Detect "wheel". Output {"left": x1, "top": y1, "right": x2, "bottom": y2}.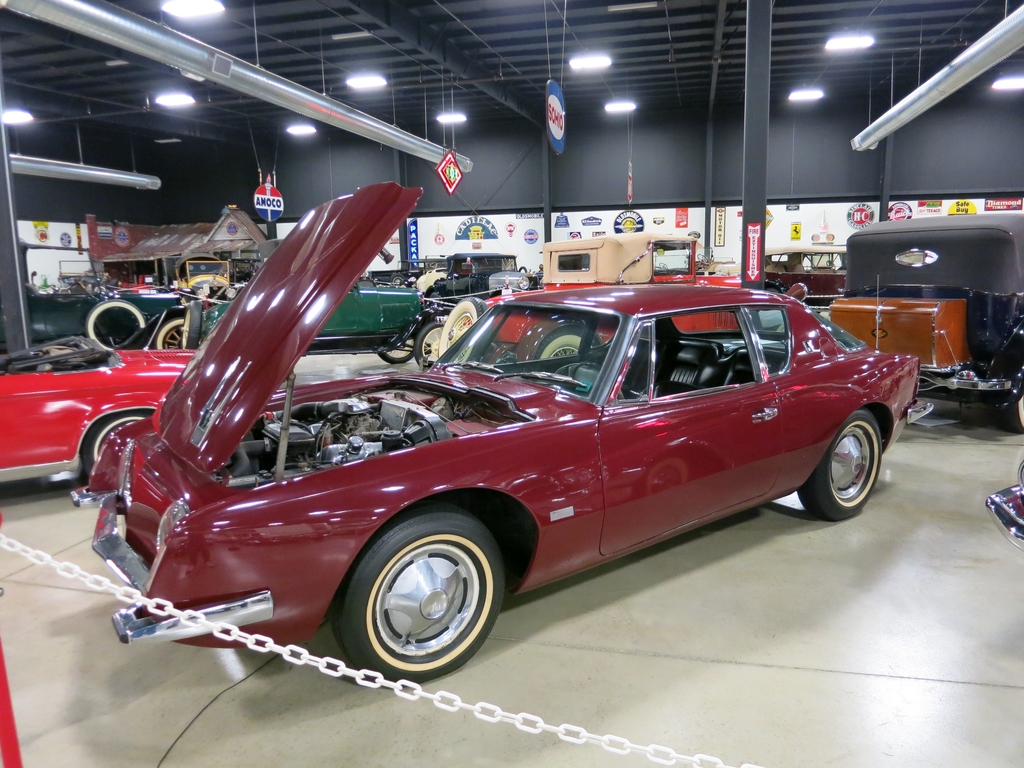
{"left": 184, "top": 304, "right": 202, "bottom": 350}.
